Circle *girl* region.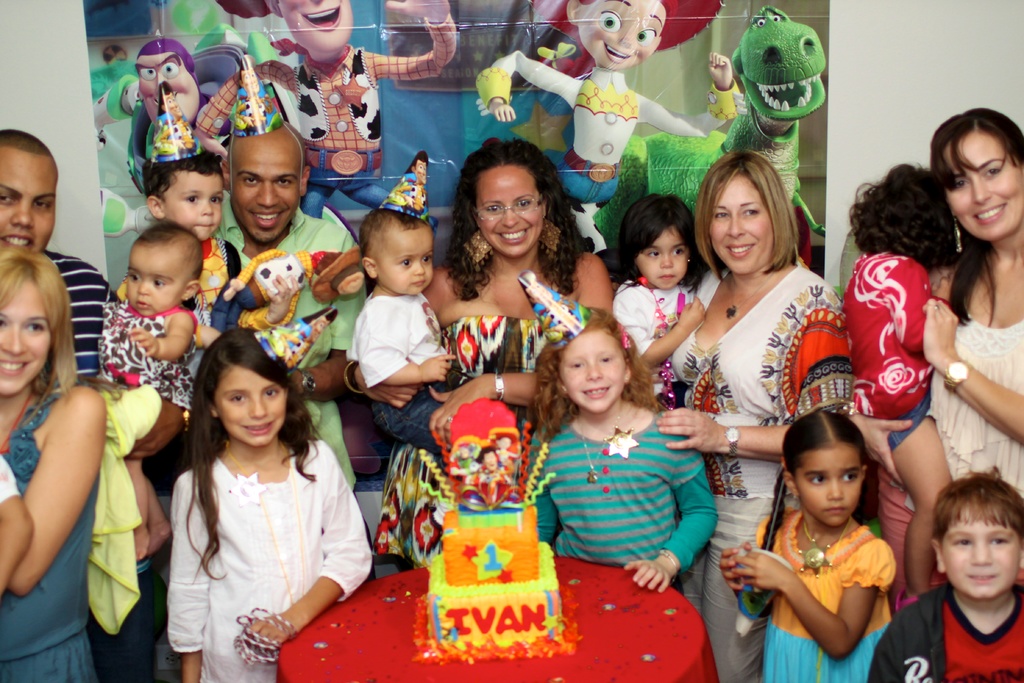
Region: locate(831, 161, 954, 600).
